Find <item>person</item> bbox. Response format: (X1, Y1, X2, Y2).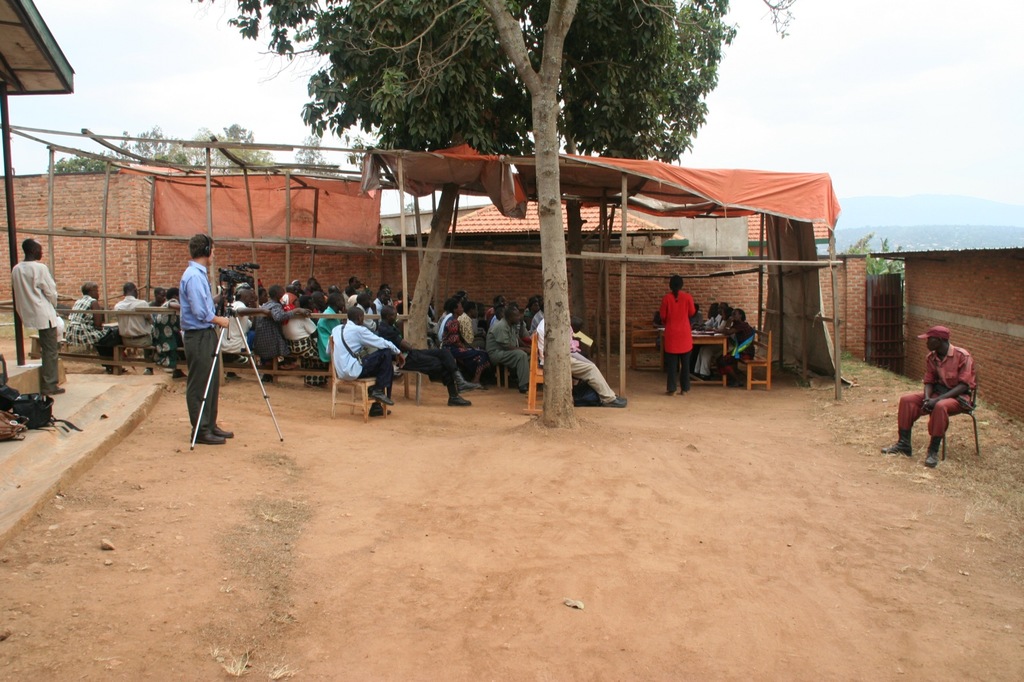
(714, 297, 729, 337).
